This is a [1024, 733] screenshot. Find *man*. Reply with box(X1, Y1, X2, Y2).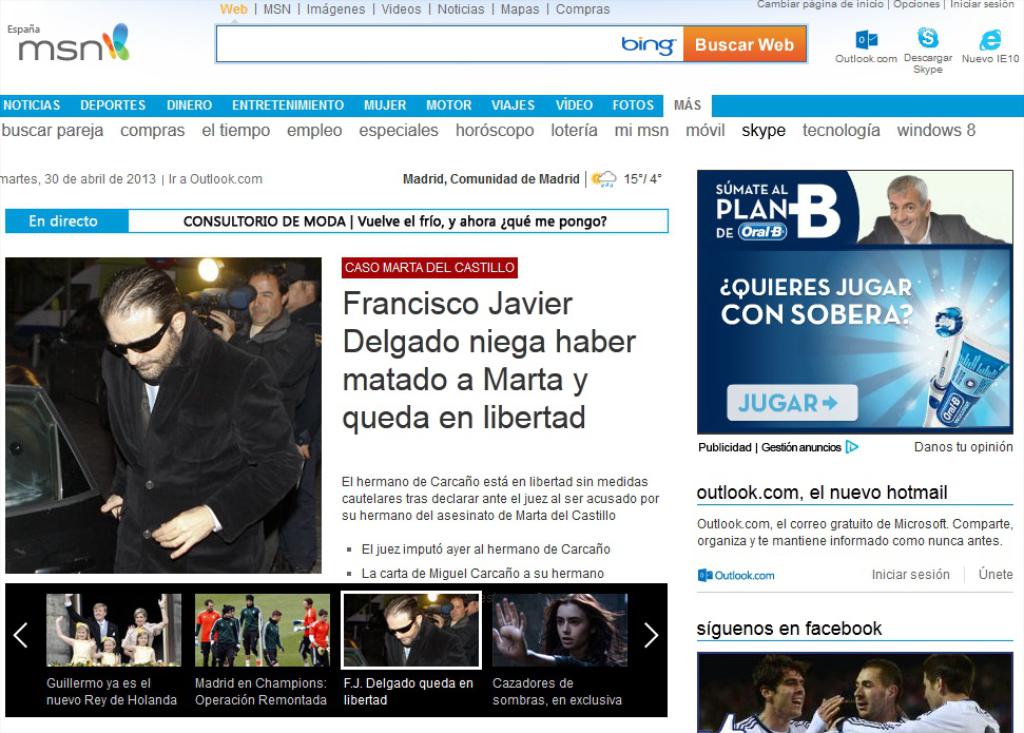
box(228, 606, 238, 663).
